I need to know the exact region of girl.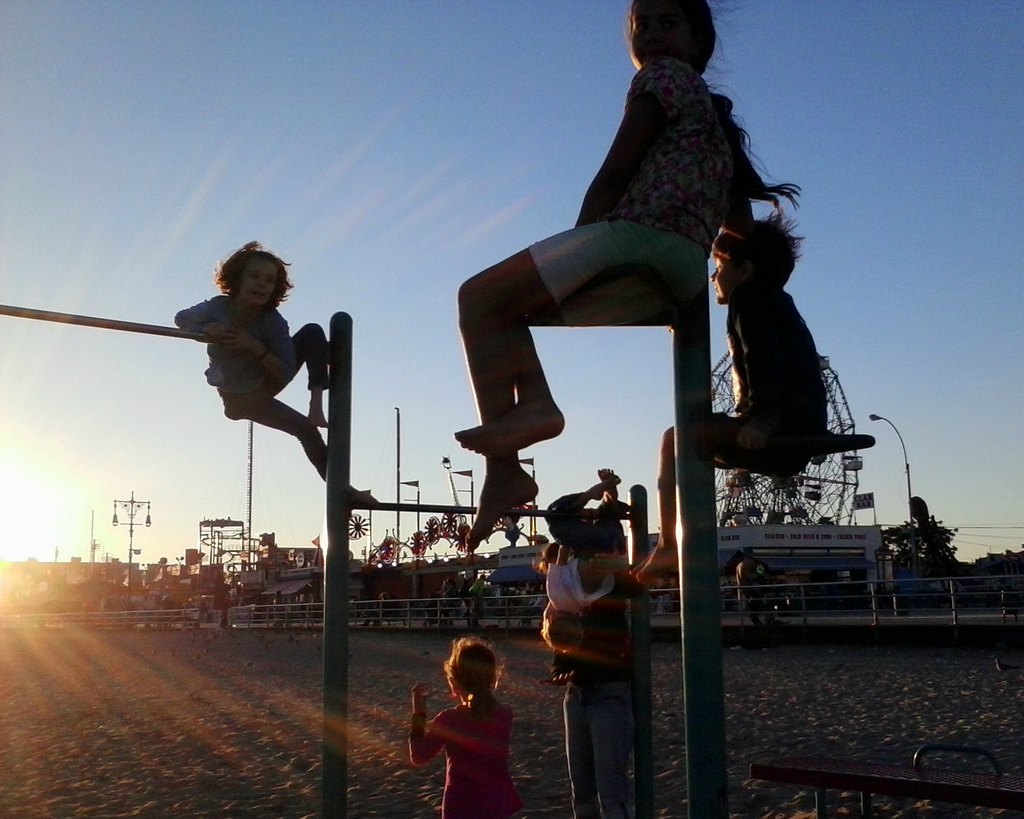
Region: box(458, 0, 806, 553).
